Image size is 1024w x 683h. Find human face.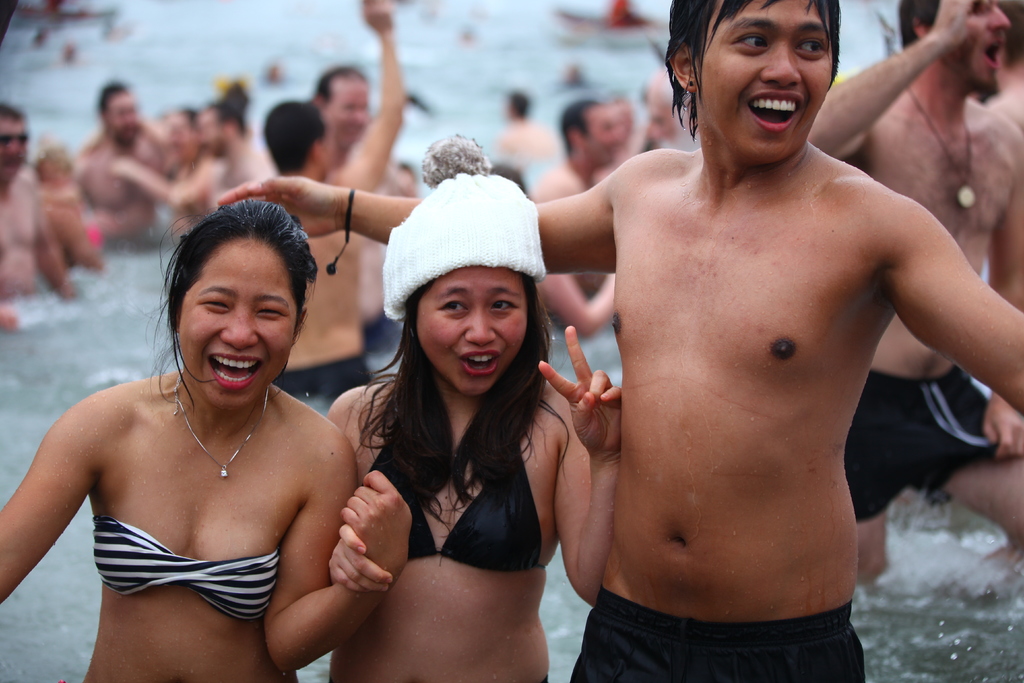
(585, 109, 620, 167).
